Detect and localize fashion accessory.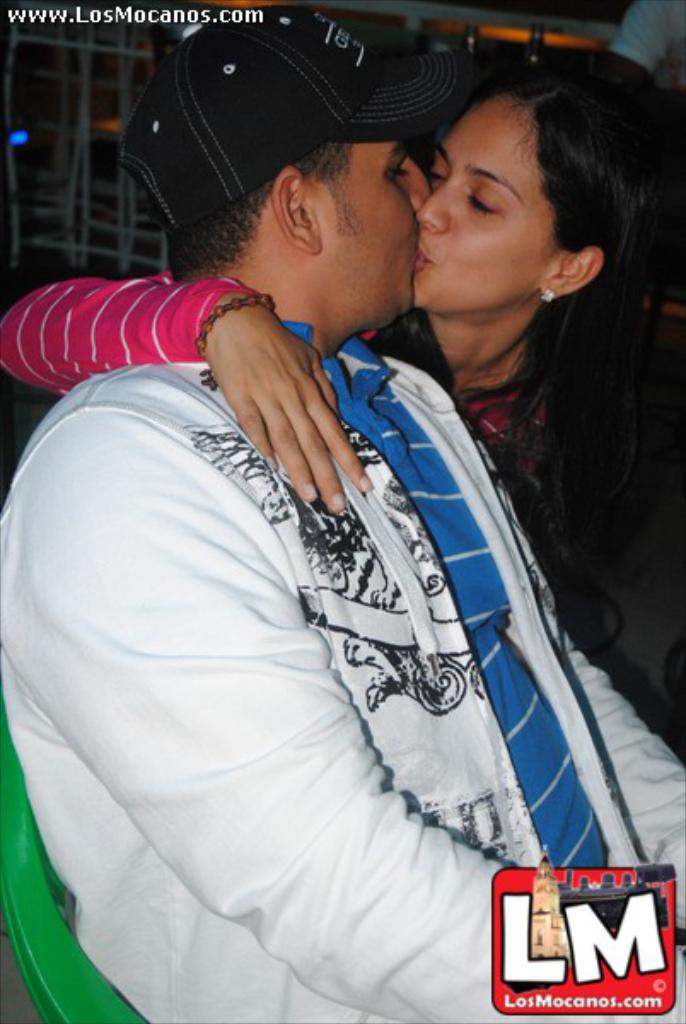
Localized at 536,285,556,304.
